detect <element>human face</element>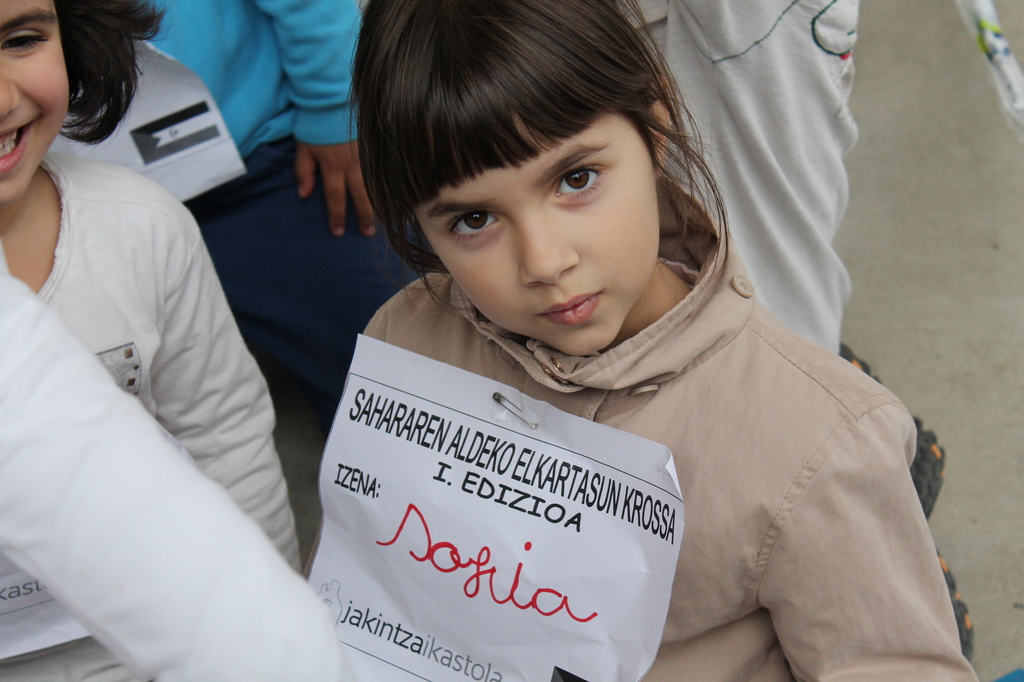
locate(413, 115, 661, 357)
